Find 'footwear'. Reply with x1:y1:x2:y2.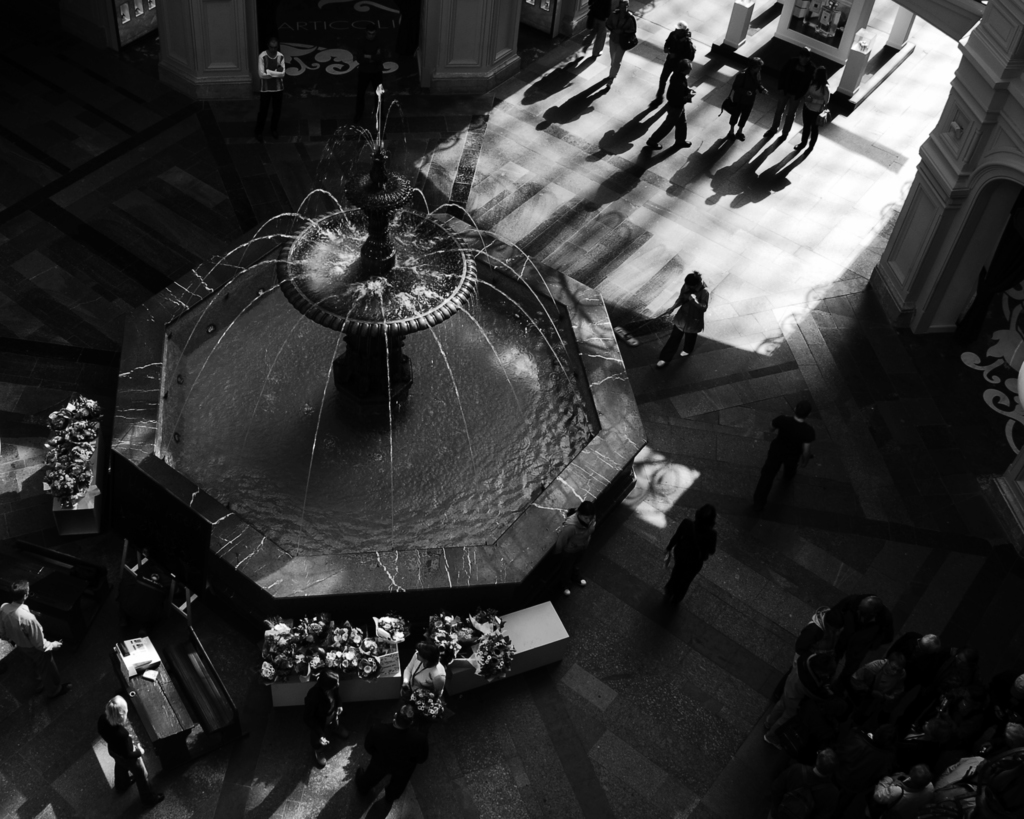
678:351:691:355.
